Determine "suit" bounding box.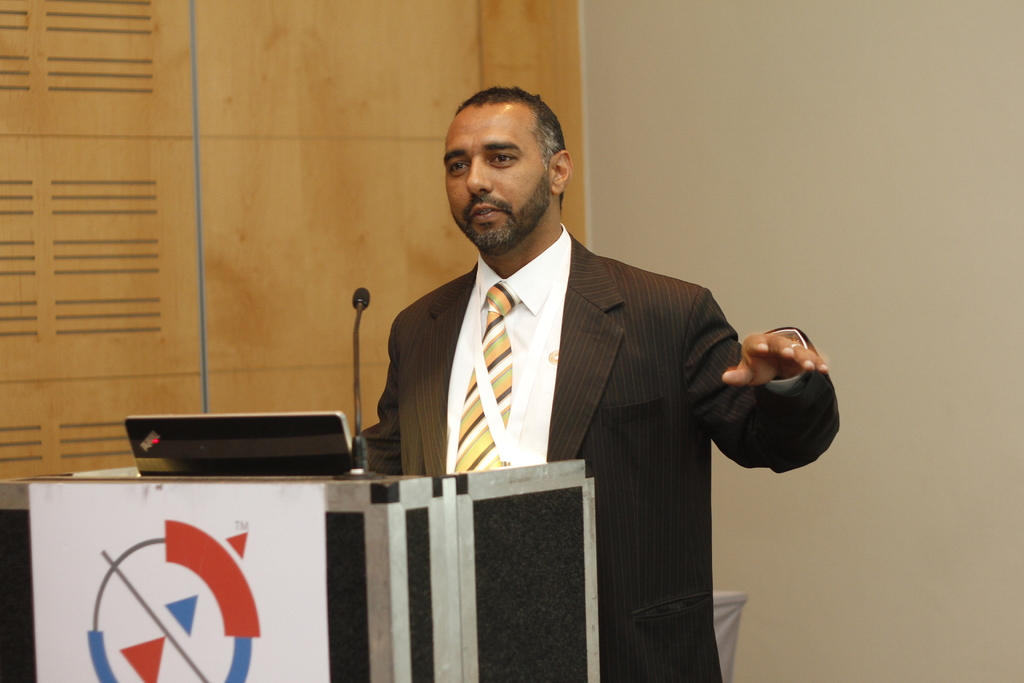
Determined: {"left": 324, "top": 224, "right": 850, "bottom": 682}.
